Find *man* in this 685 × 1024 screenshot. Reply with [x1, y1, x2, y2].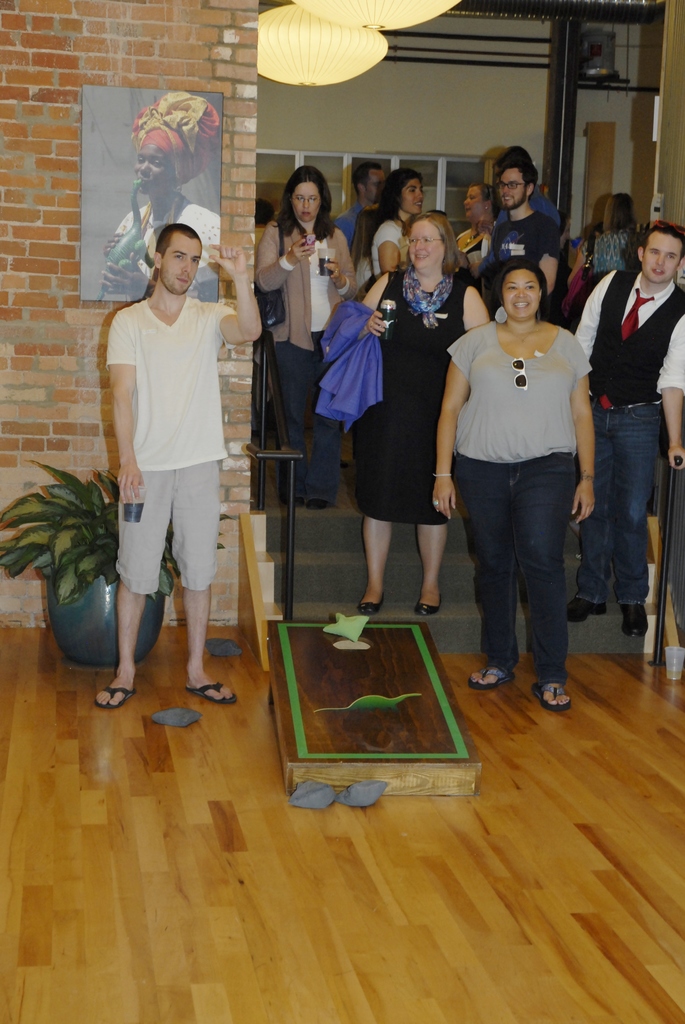
[97, 206, 250, 707].
